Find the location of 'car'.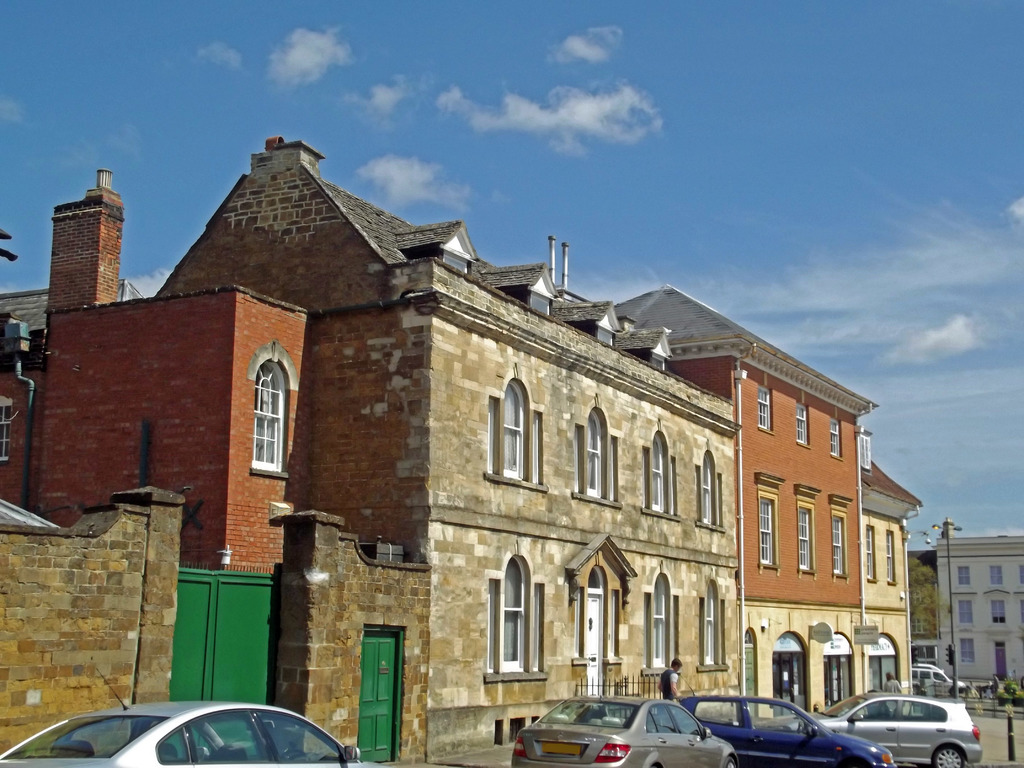
Location: box(508, 694, 735, 767).
